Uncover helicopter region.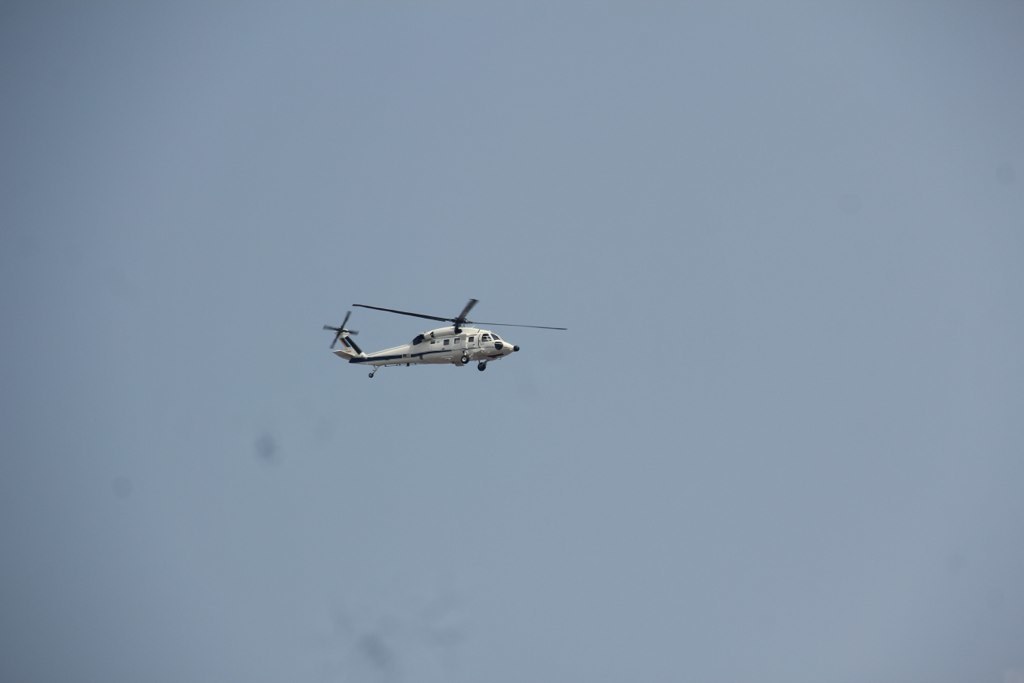
Uncovered: x1=323, y1=299, x2=563, y2=381.
